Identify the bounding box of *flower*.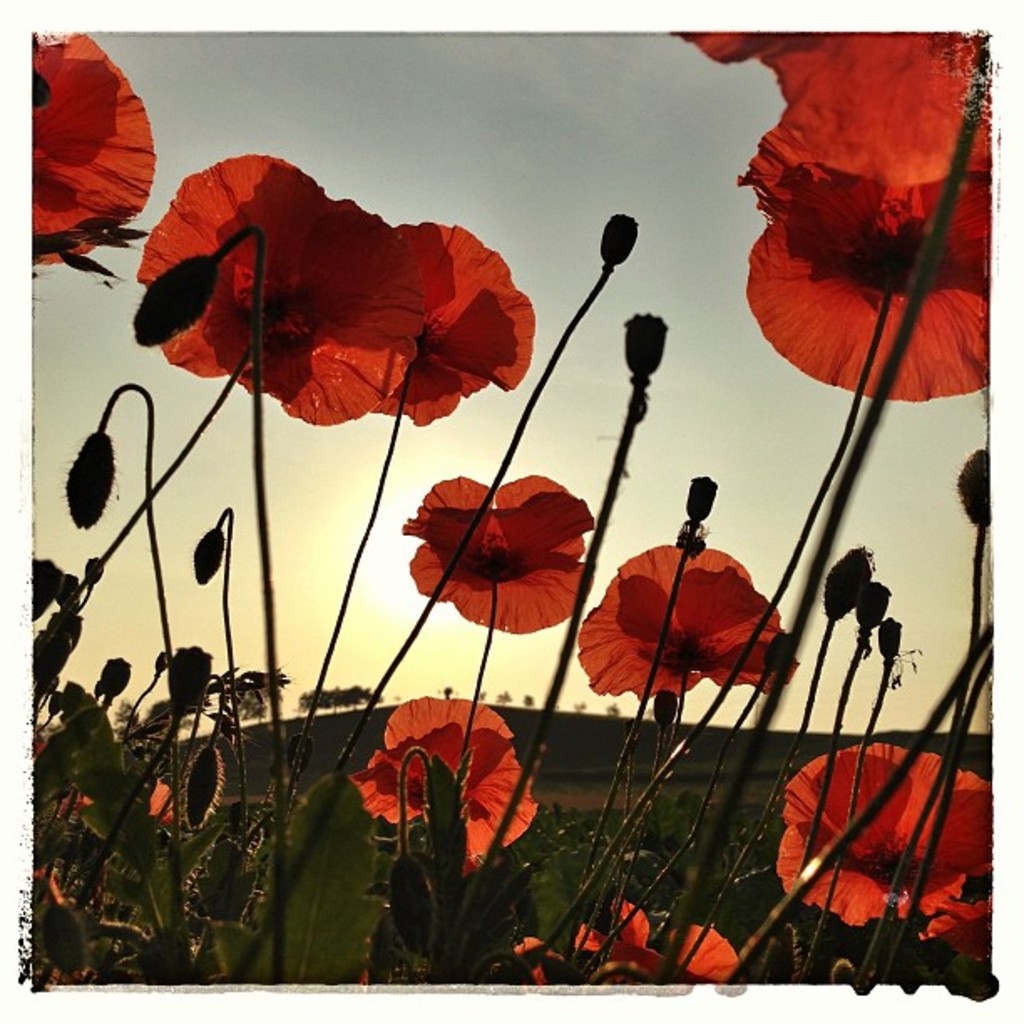
x1=15 y1=18 x2=159 y2=244.
